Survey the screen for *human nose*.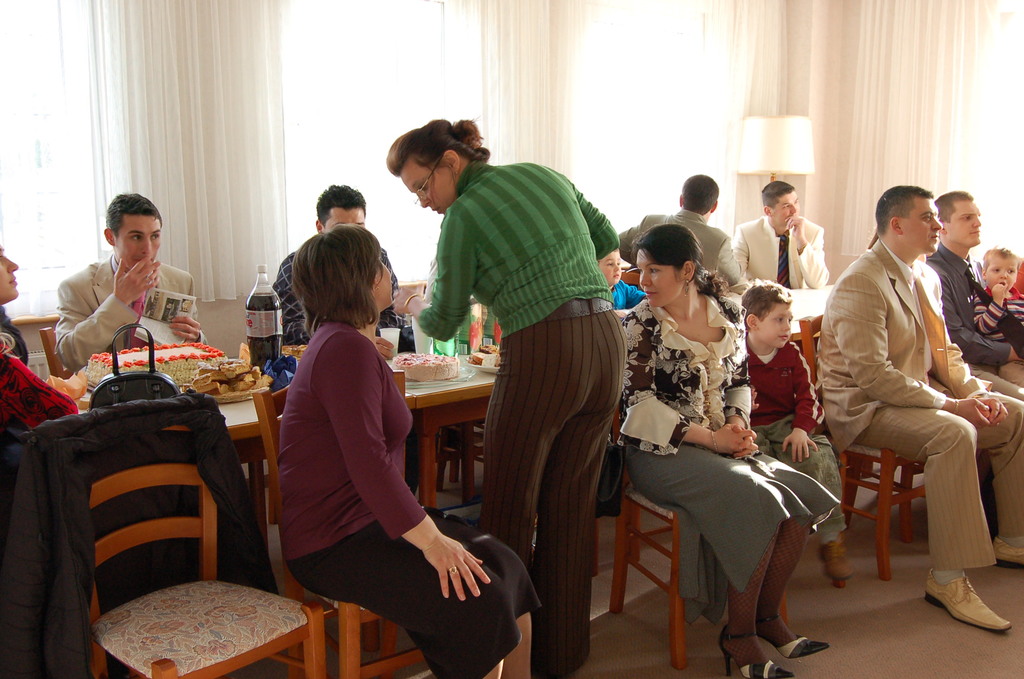
Survey found: [1000, 270, 1009, 279].
